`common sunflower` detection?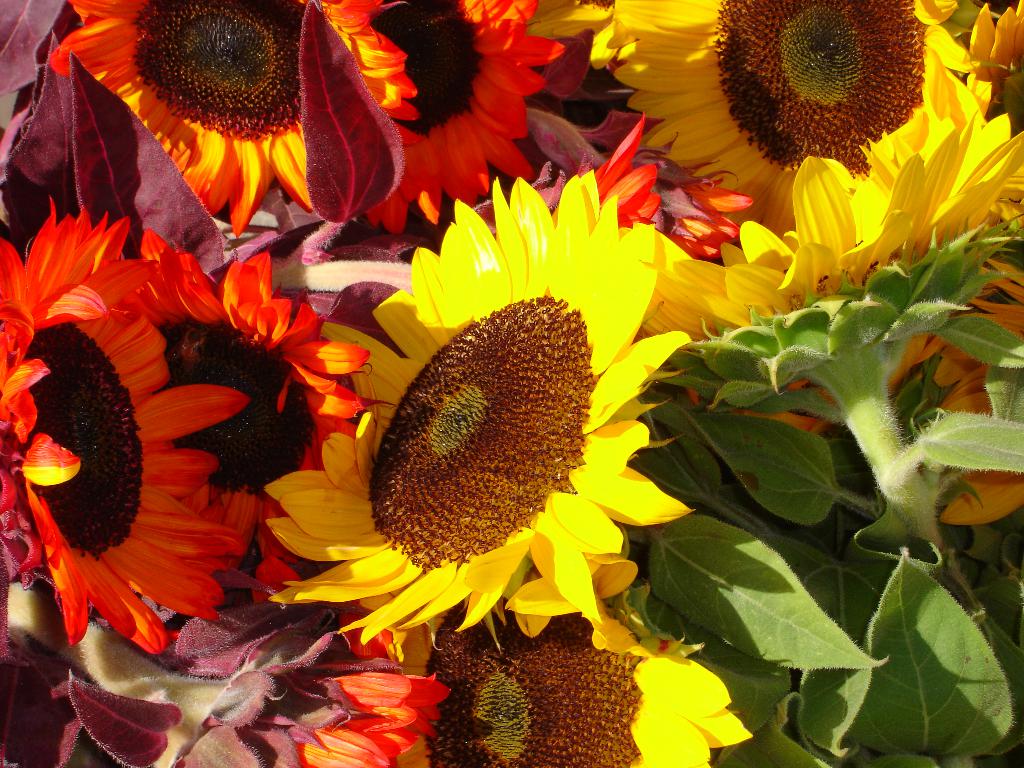
(260,195,684,668)
